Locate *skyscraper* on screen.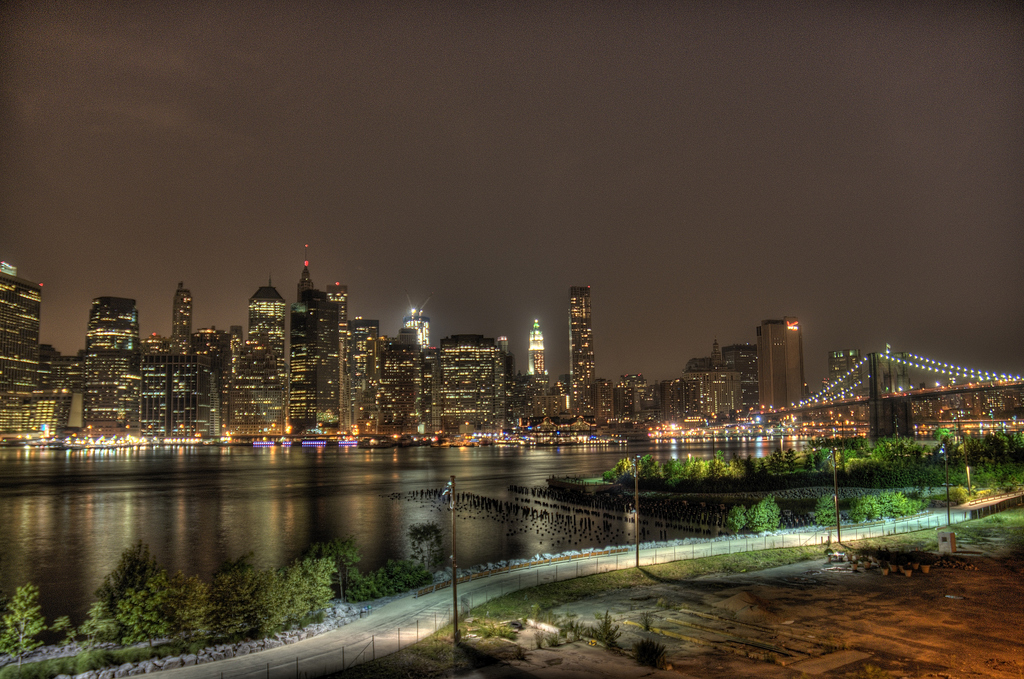
On screen at Rect(566, 287, 596, 419).
